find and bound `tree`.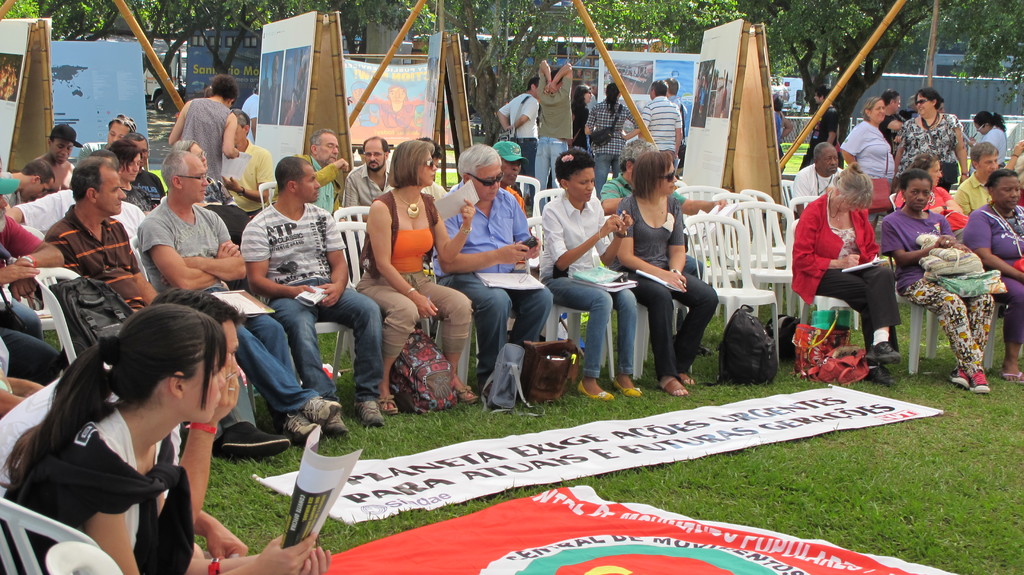
Bound: bbox=[36, 0, 124, 44].
